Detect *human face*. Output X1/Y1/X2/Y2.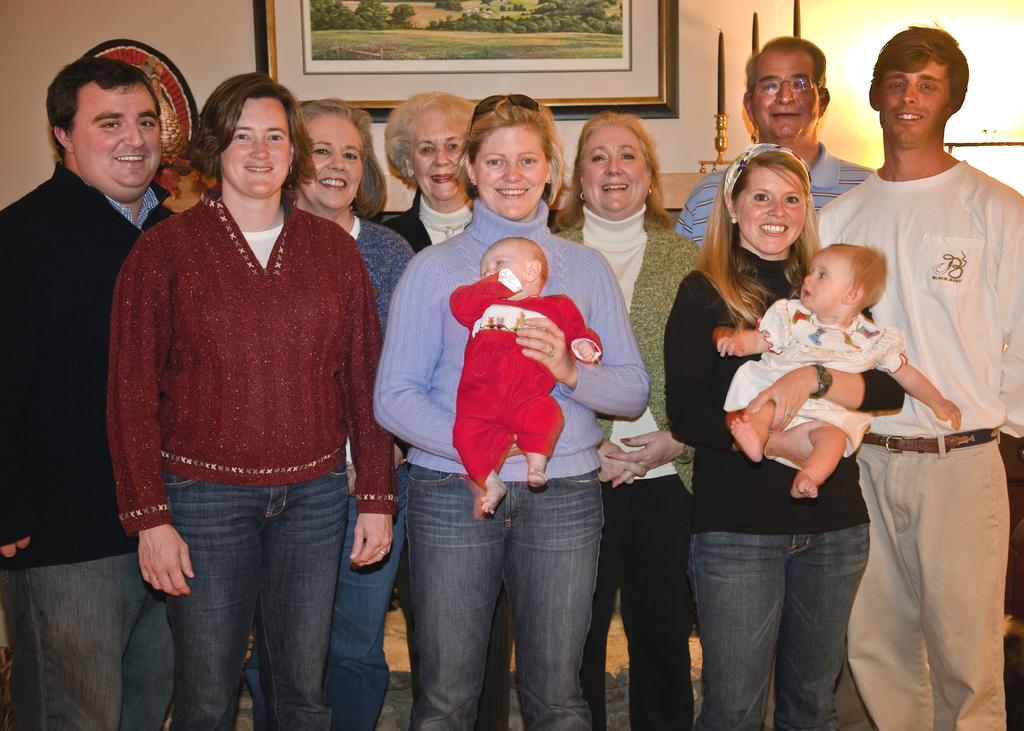
480/243/528/285.
